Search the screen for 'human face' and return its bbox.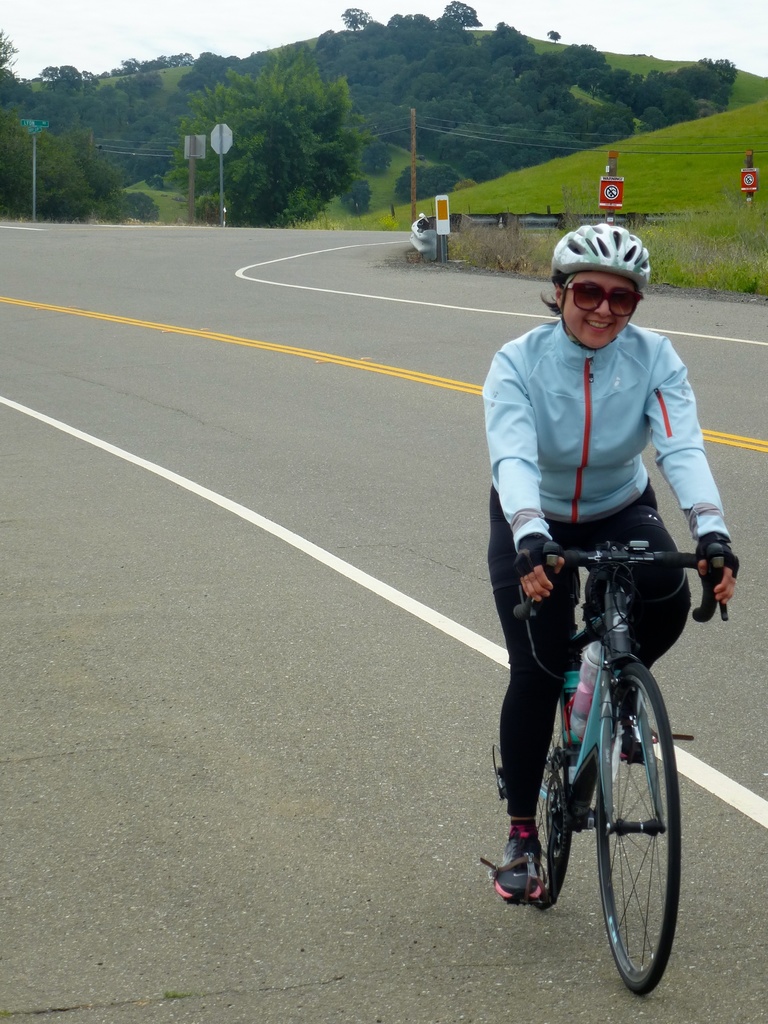
Found: BBox(559, 269, 641, 346).
